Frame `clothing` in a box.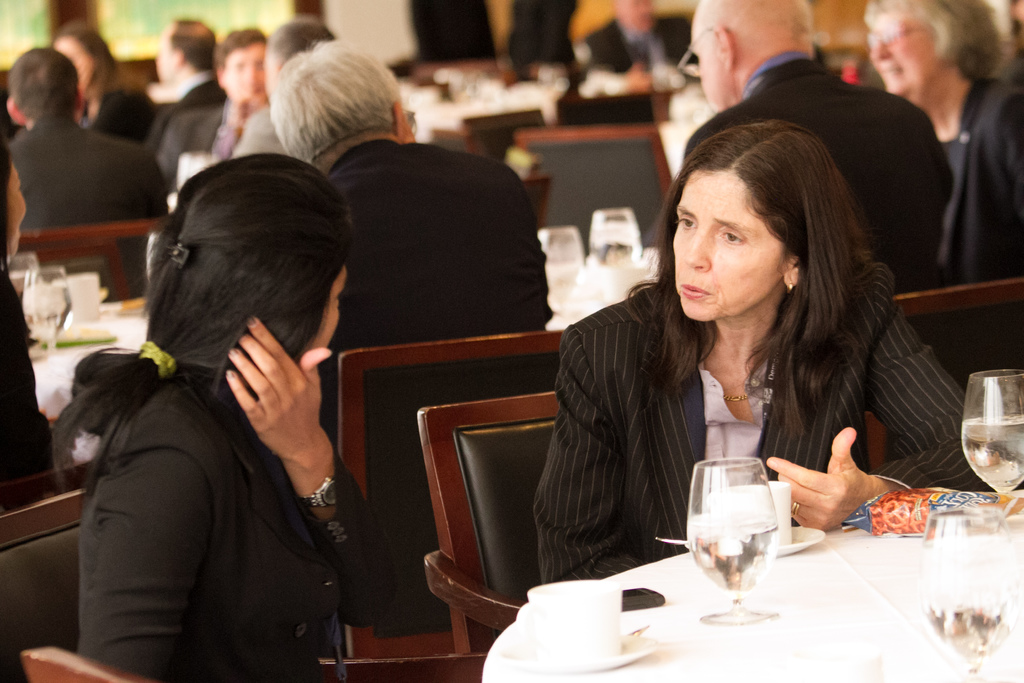
[x1=225, y1=110, x2=302, y2=154].
